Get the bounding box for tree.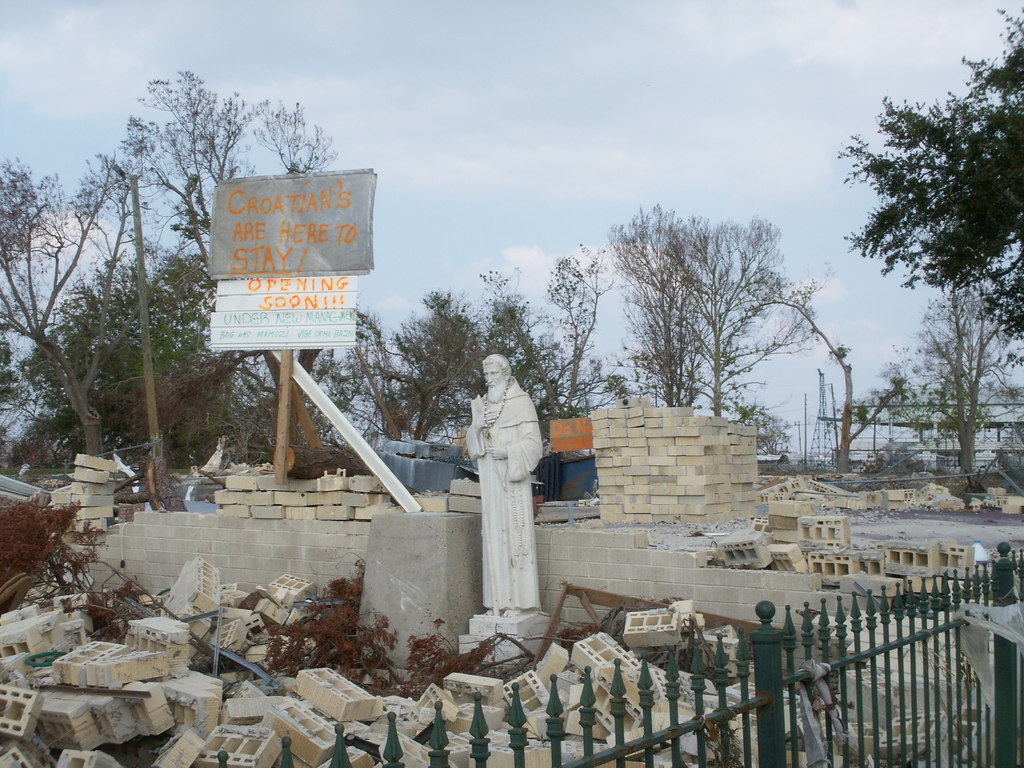
{"left": 821, "top": 0, "right": 1023, "bottom": 378}.
